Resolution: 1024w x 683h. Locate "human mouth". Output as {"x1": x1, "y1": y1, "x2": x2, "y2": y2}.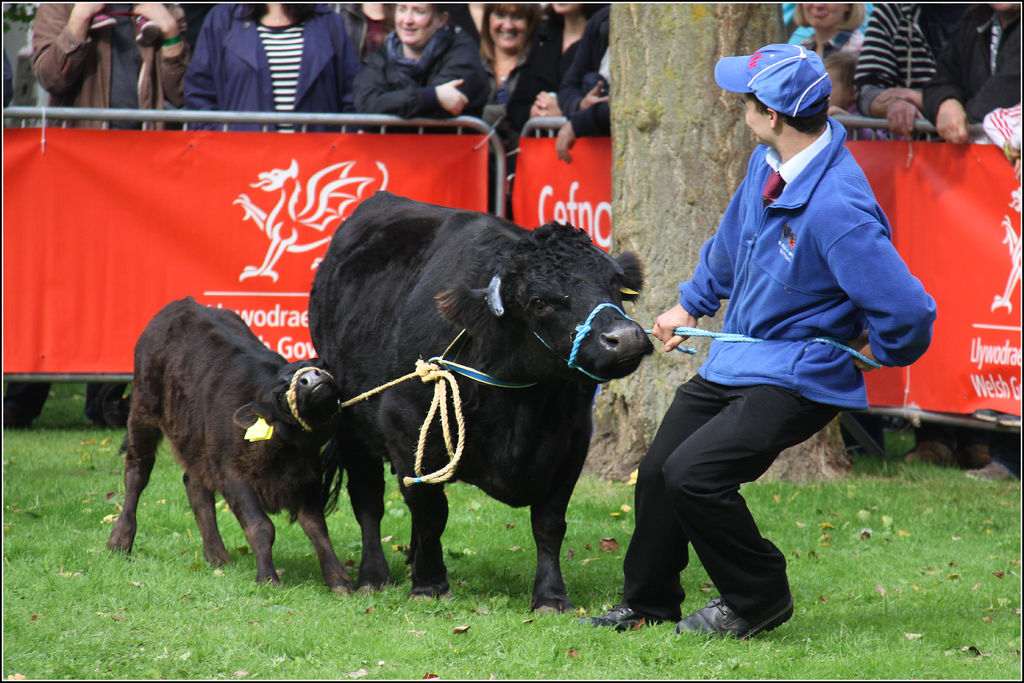
{"x1": 497, "y1": 31, "x2": 516, "y2": 42}.
